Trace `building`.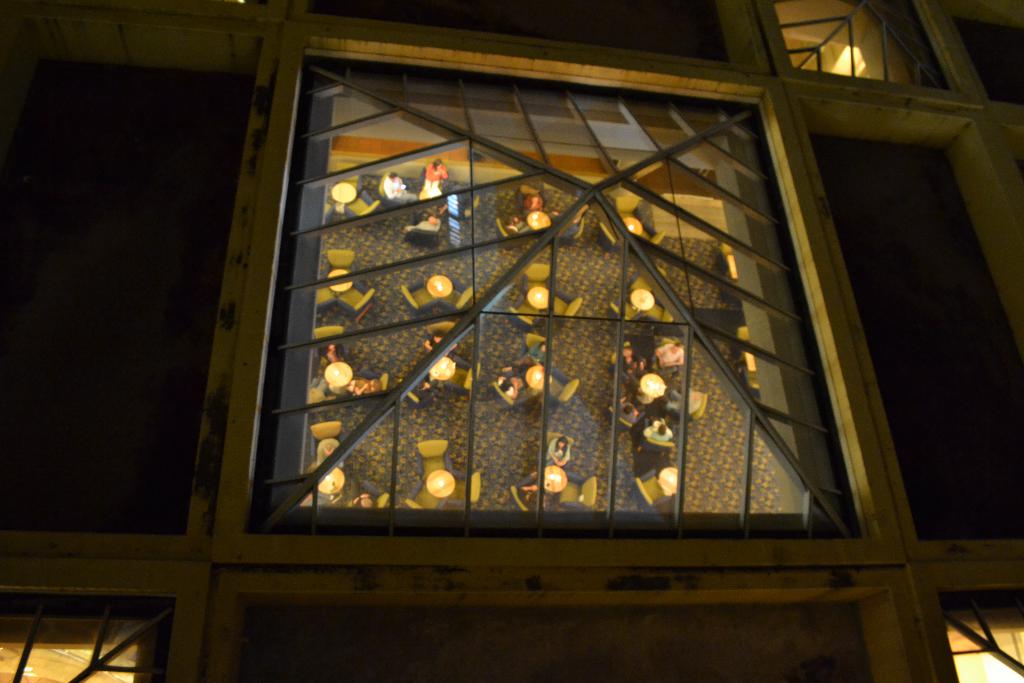
Traced to [x1=0, y1=0, x2=1023, y2=682].
